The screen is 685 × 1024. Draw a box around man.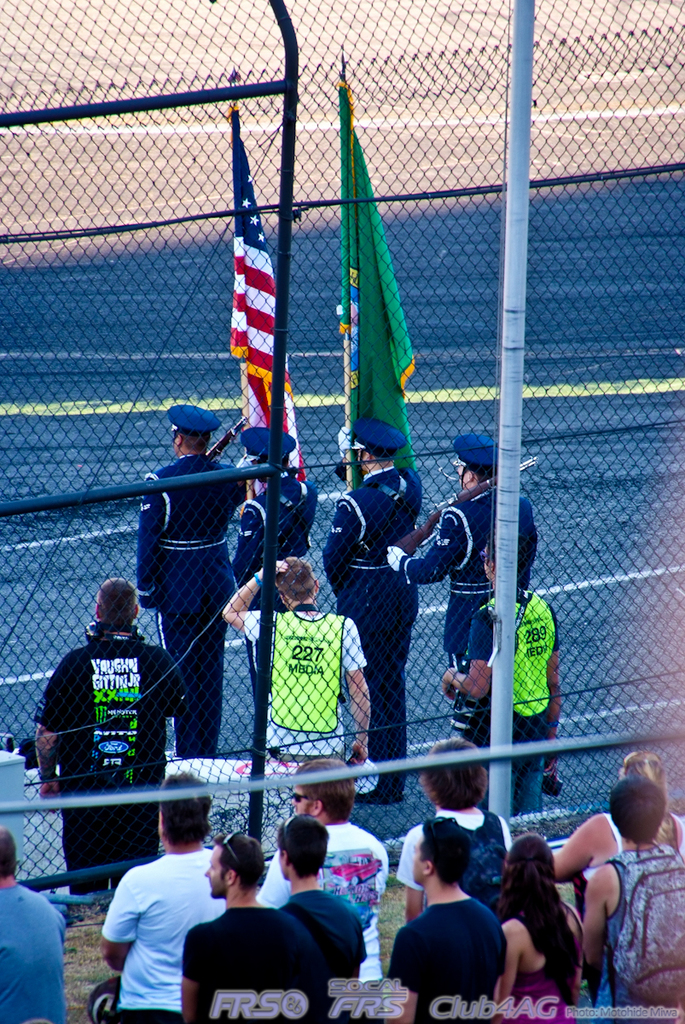
(0, 821, 63, 1023).
